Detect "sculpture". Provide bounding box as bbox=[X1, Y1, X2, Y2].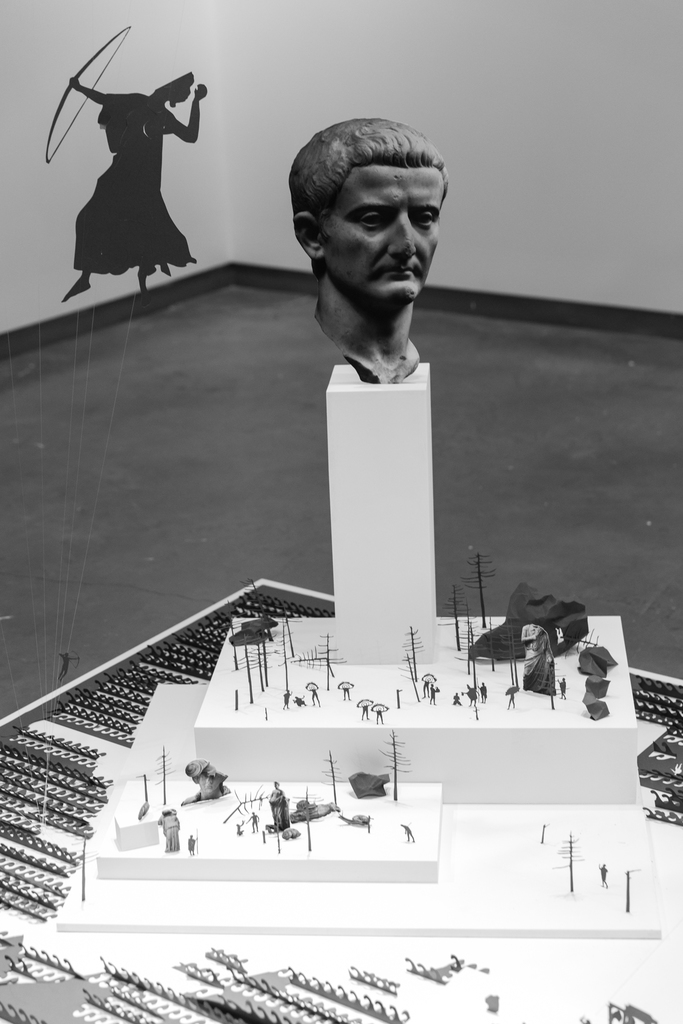
bbox=[263, 101, 468, 400].
